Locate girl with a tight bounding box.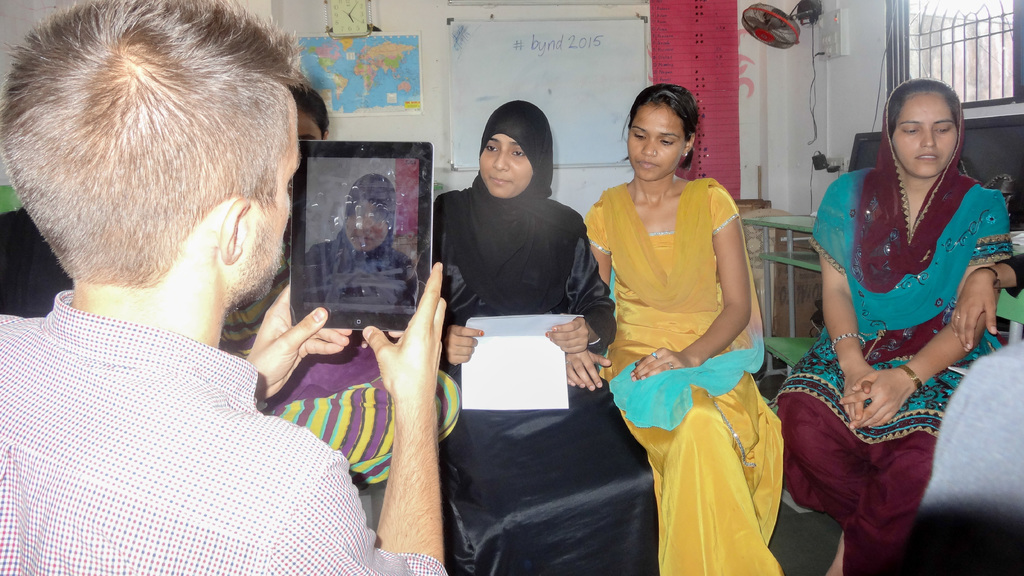
bbox=(563, 80, 785, 575).
